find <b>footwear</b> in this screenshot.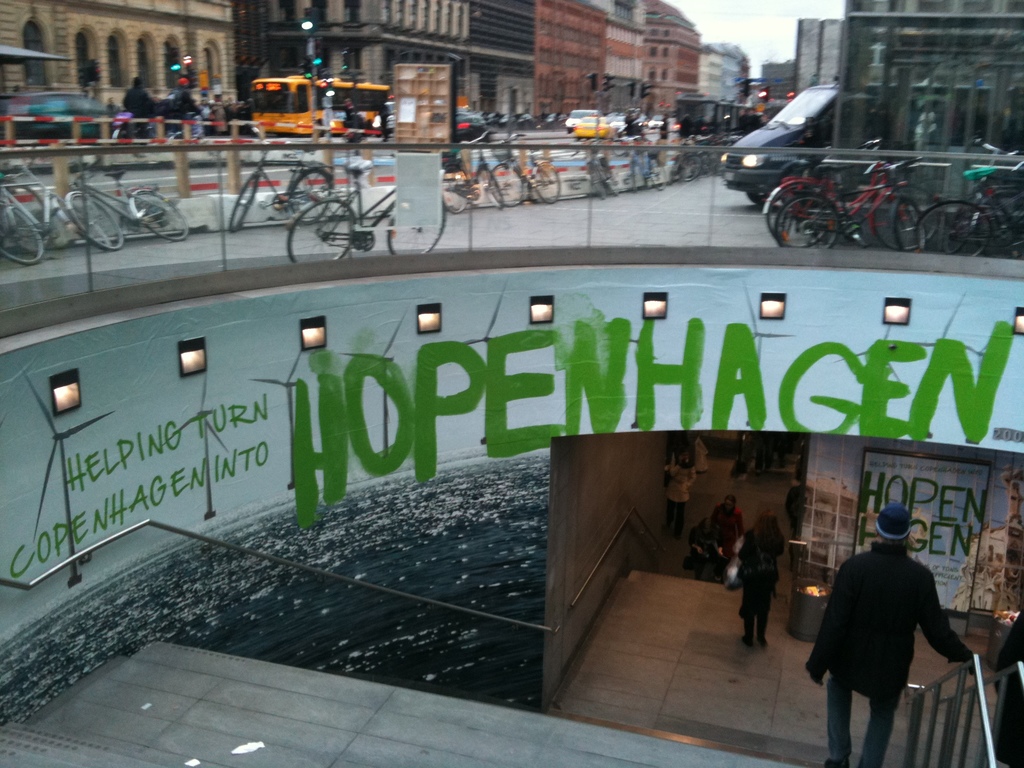
The bounding box for <b>footwear</b> is (left=741, top=634, right=749, bottom=648).
